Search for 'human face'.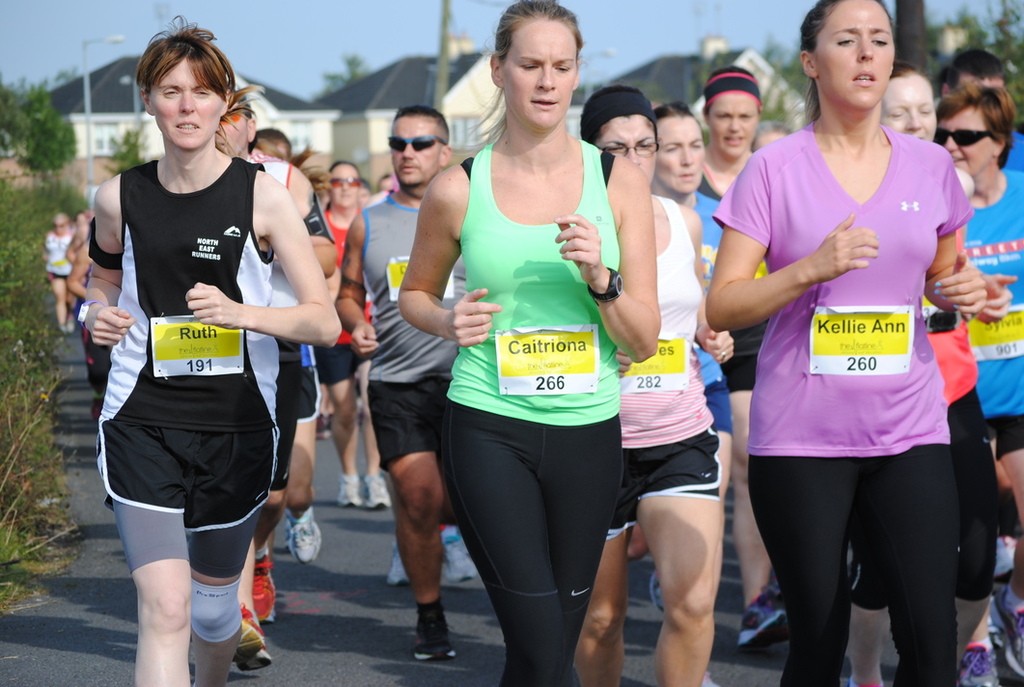
Found at (left=813, top=1, right=895, bottom=106).
